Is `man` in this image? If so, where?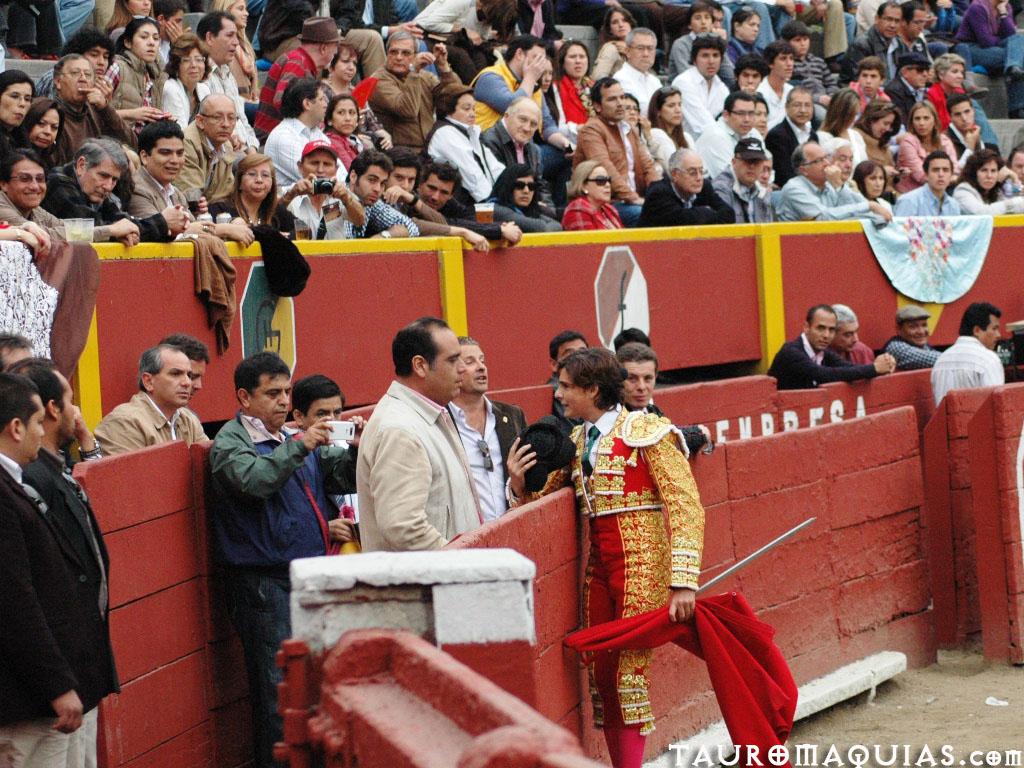
Yes, at <region>672, 35, 733, 136</region>.
